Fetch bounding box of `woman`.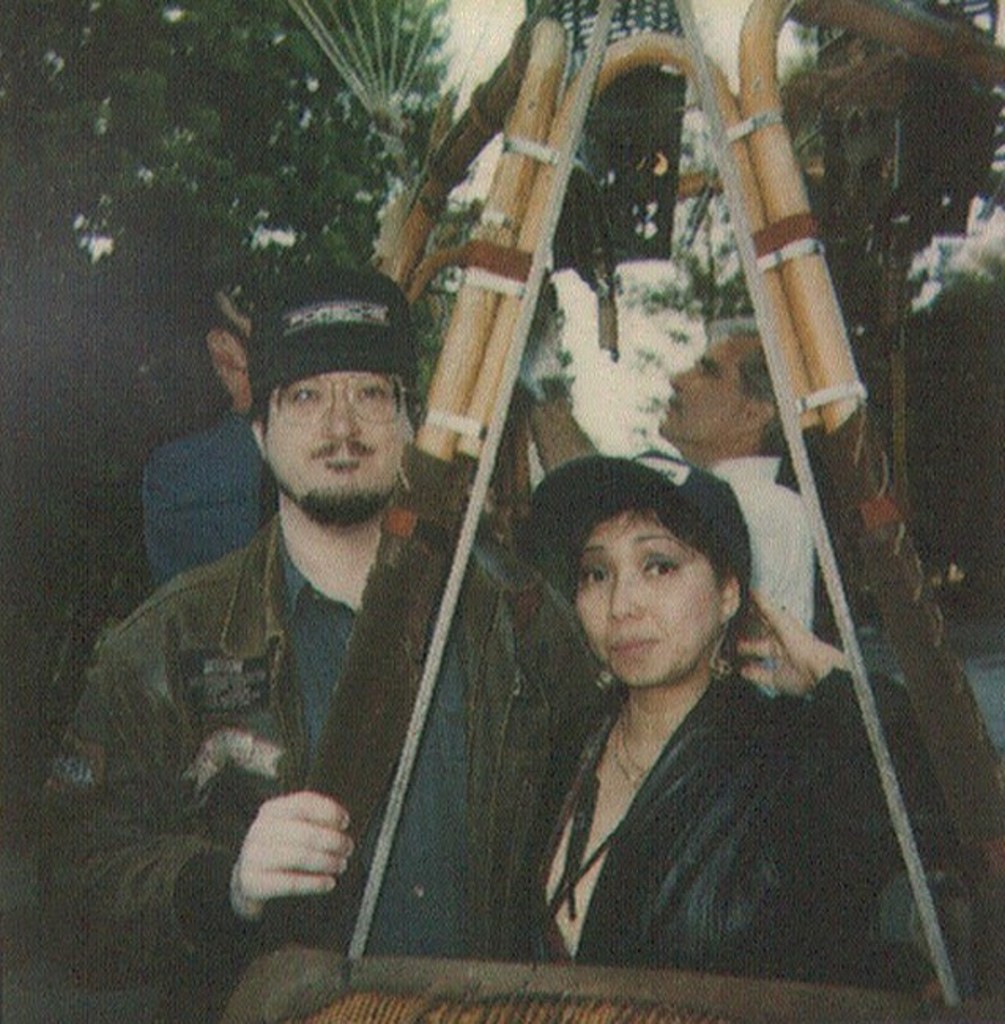
Bbox: crop(480, 444, 956, 1000).
